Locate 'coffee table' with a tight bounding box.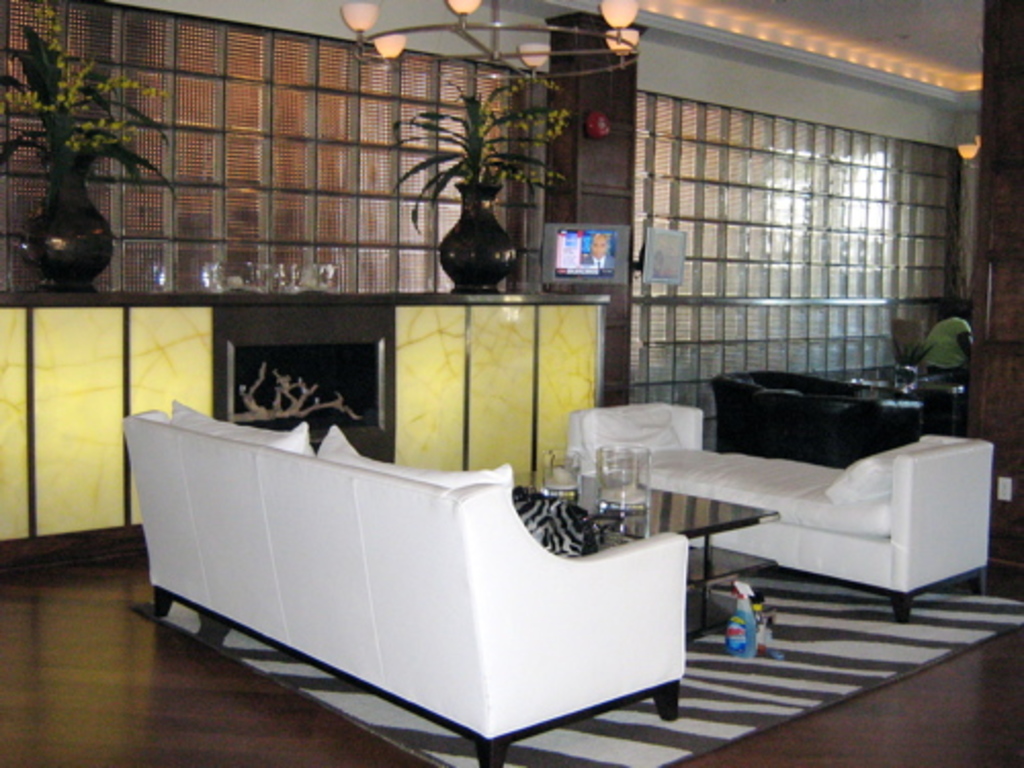
left=516, top=477, right=774, bottom=631.
